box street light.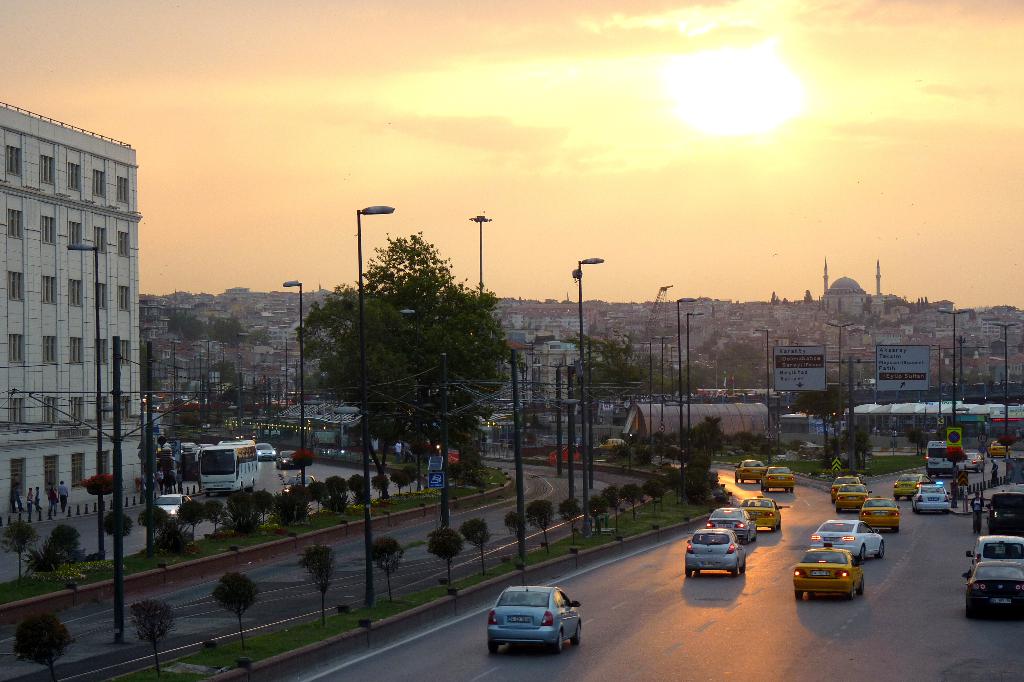
[823,320,856,443].
